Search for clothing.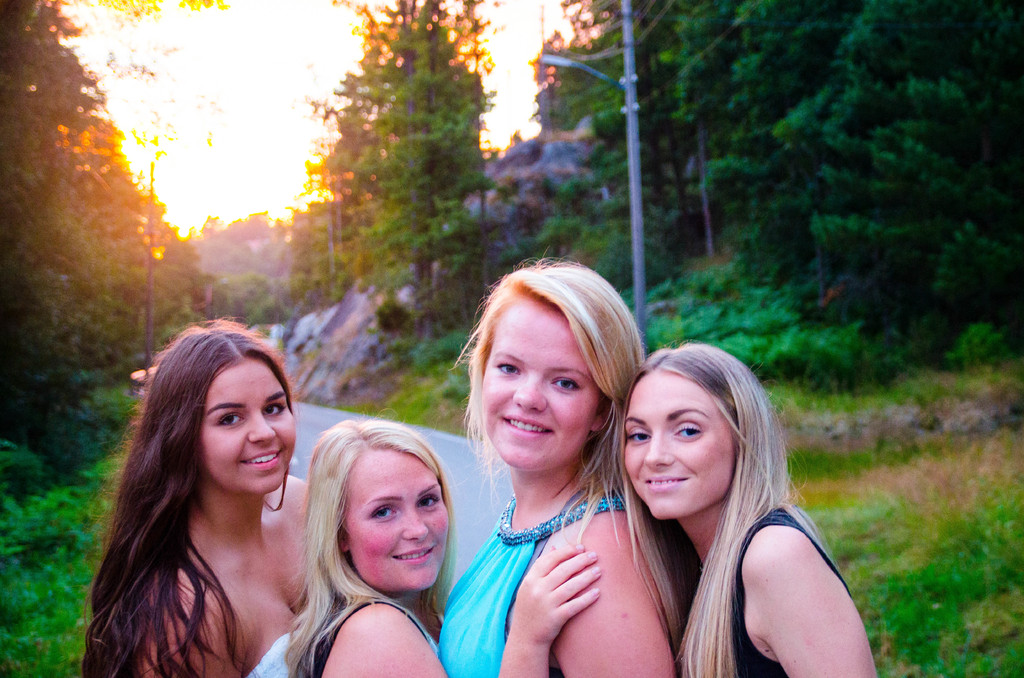
Found at crop(733, 507, 856, 677).
